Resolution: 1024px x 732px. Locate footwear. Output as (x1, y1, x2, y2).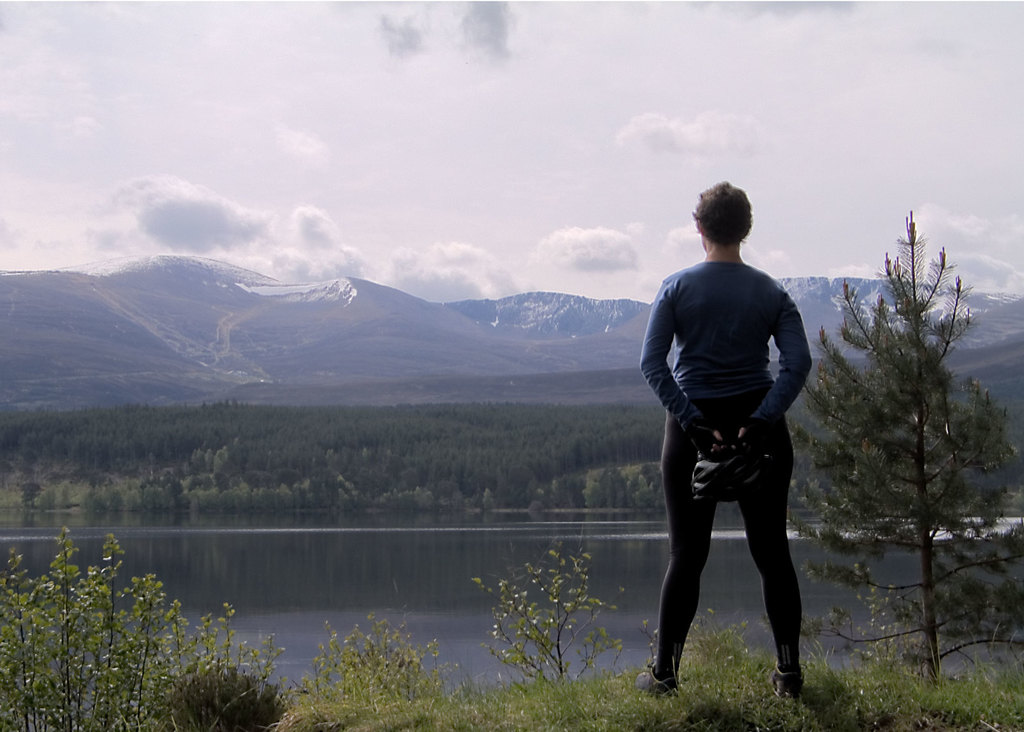
(772, 664, 801, 699).
